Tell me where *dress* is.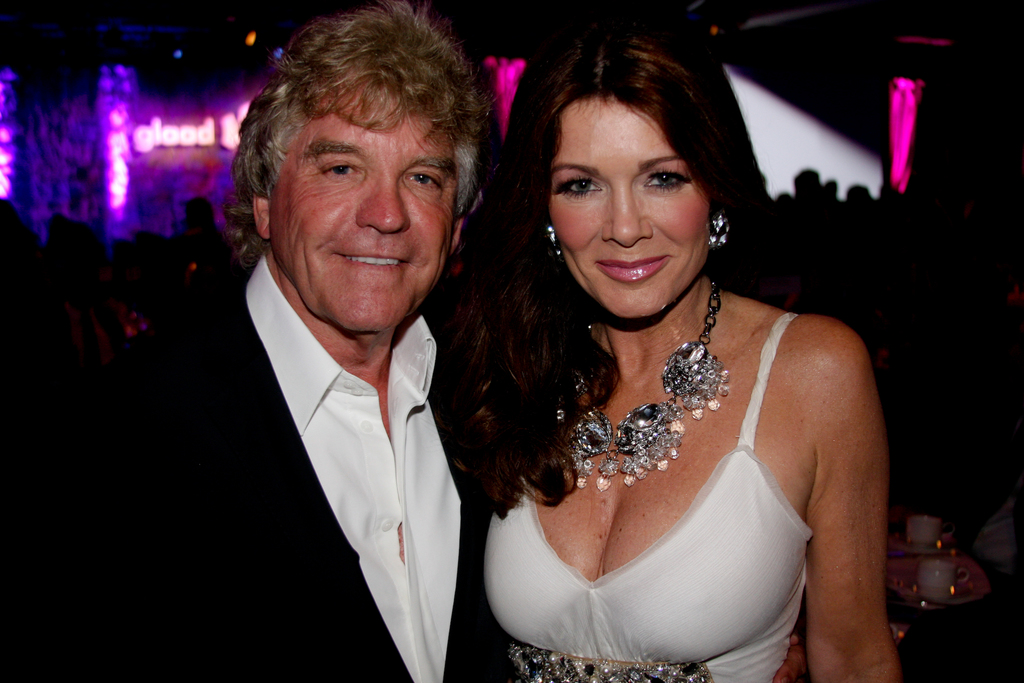
*dress* is at (left=483, top=313, right=819, bottom=682).
